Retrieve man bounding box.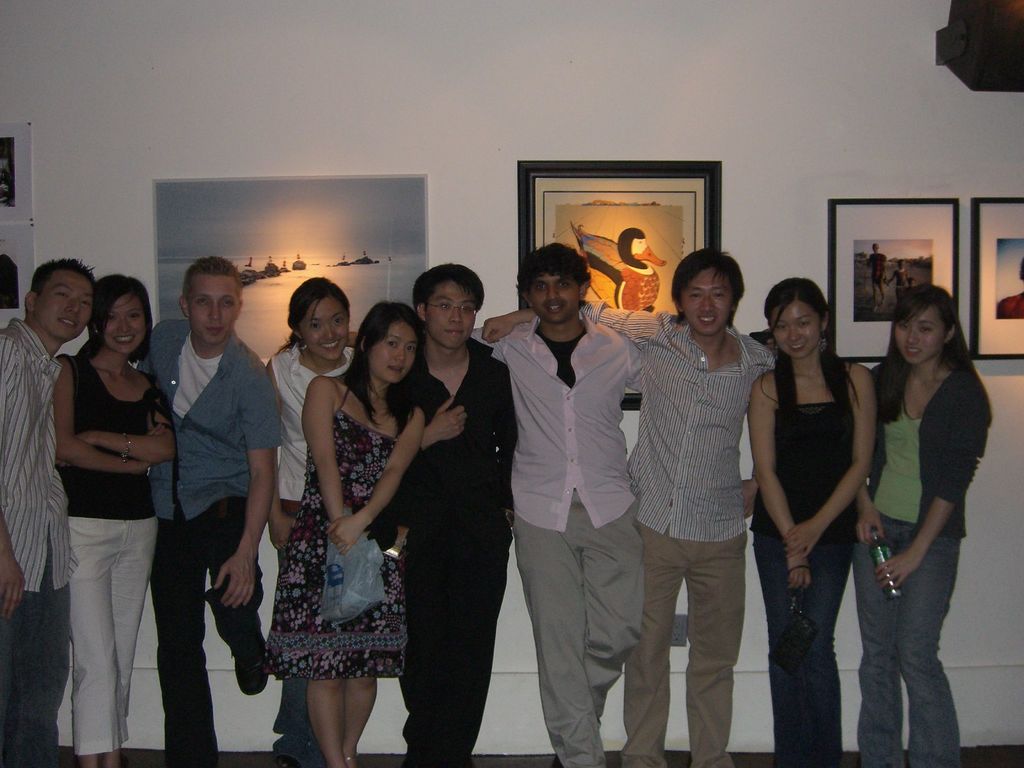
Bounding box: [x1=393, y1=248, x2=522, y2=767].
